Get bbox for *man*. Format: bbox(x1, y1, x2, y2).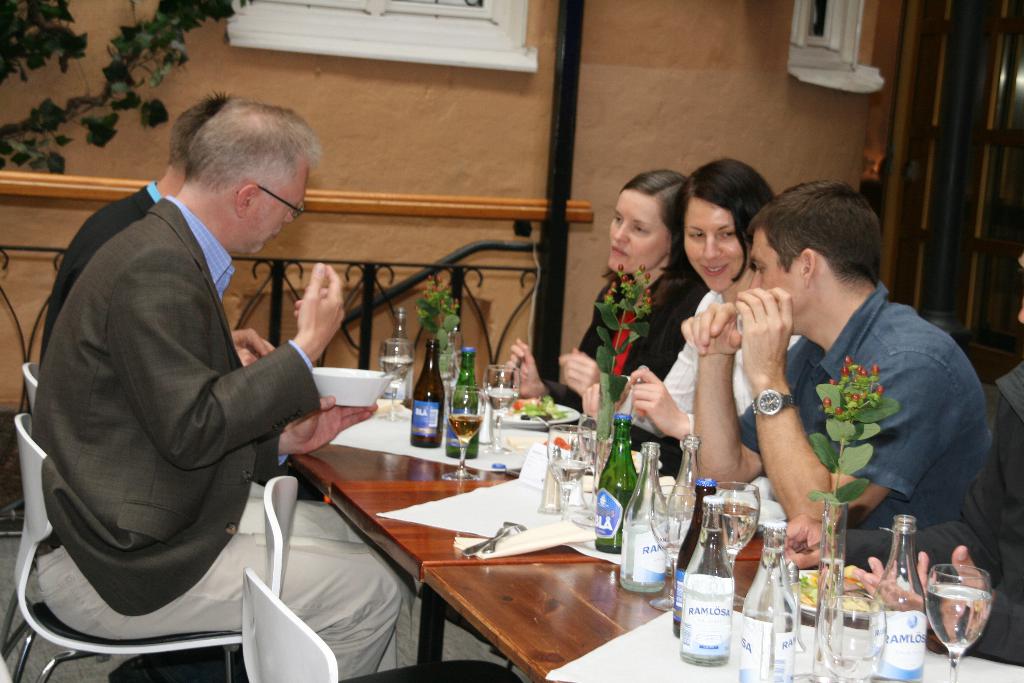
bbox(22, 91, 341, 506).
